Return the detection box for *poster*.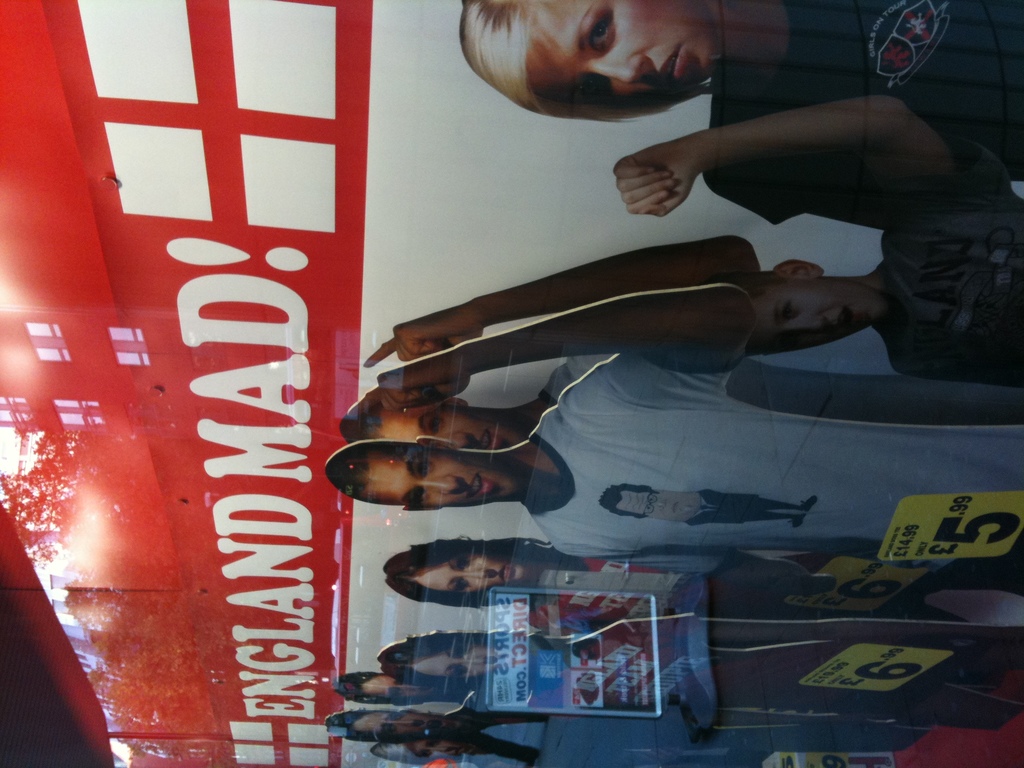
[left=2, top=0, right=1023, bottom=767].
